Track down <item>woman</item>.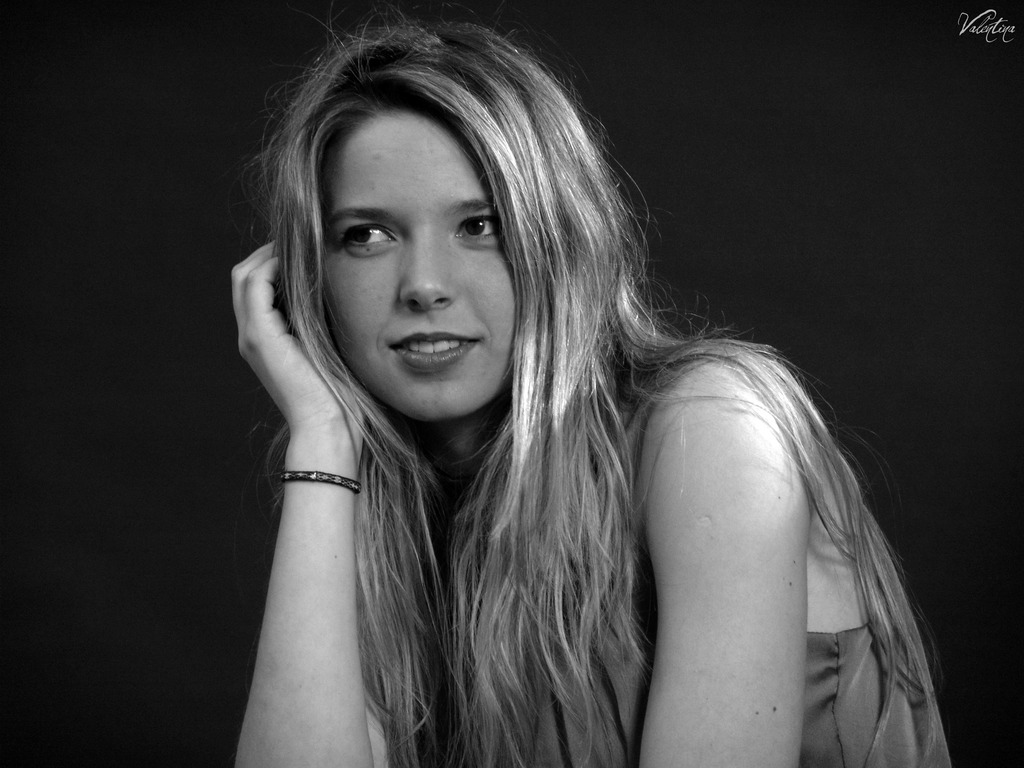
Tracked to <box>204,3,901,767</box>.
